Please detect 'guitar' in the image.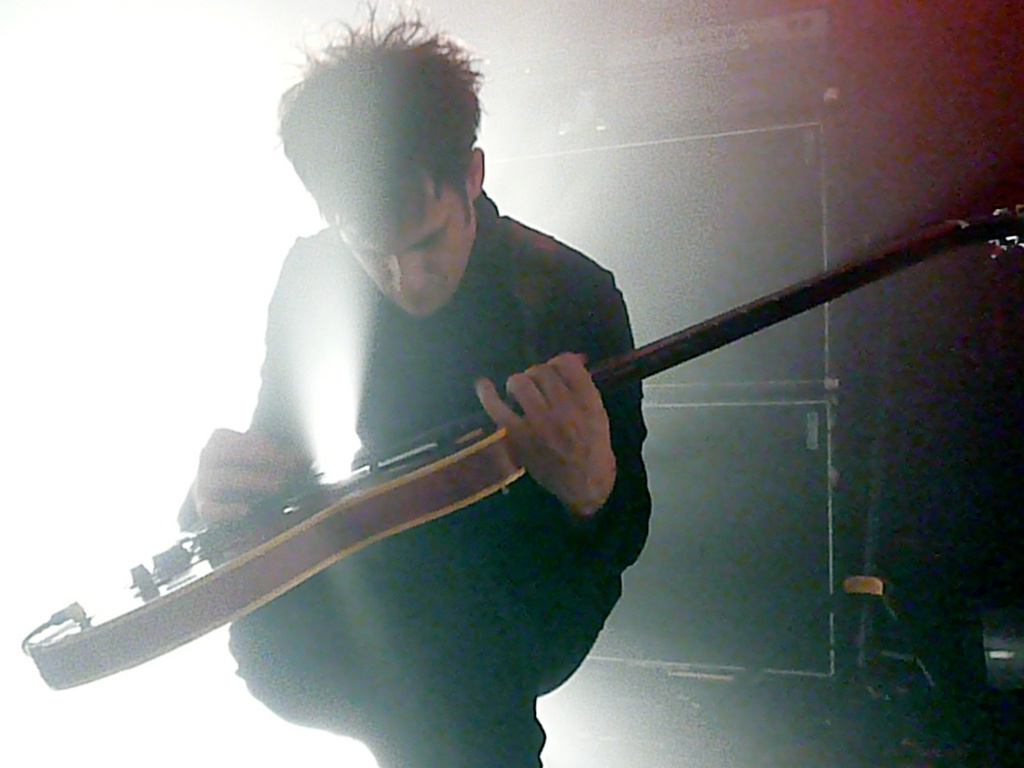
<box>15,203,1023,694</box>.
